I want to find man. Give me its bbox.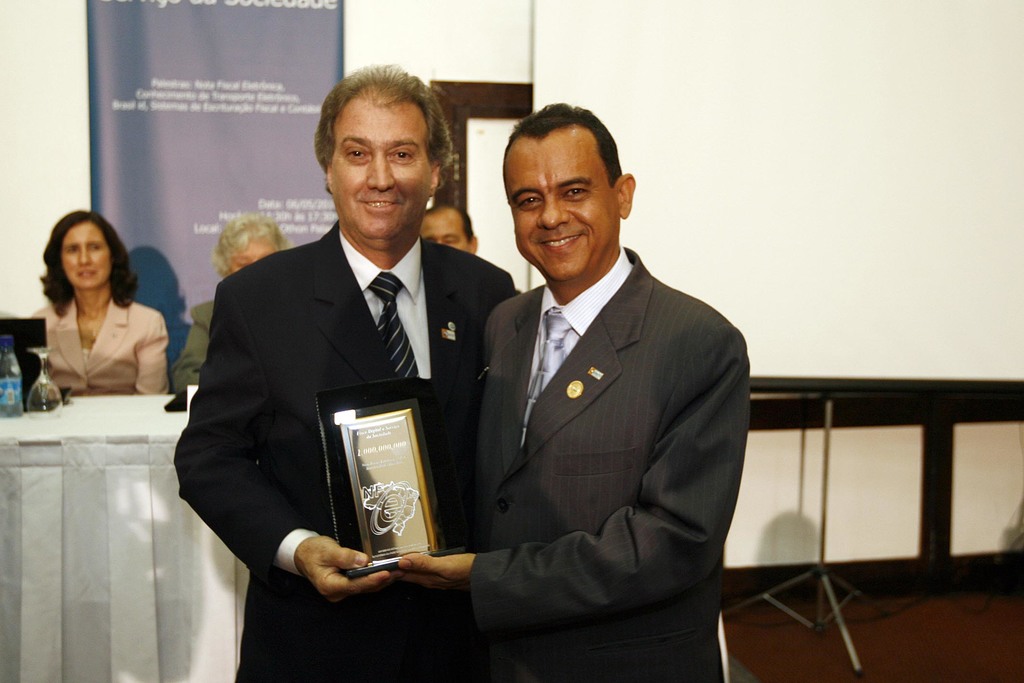
(417, 201, 484, 252).
